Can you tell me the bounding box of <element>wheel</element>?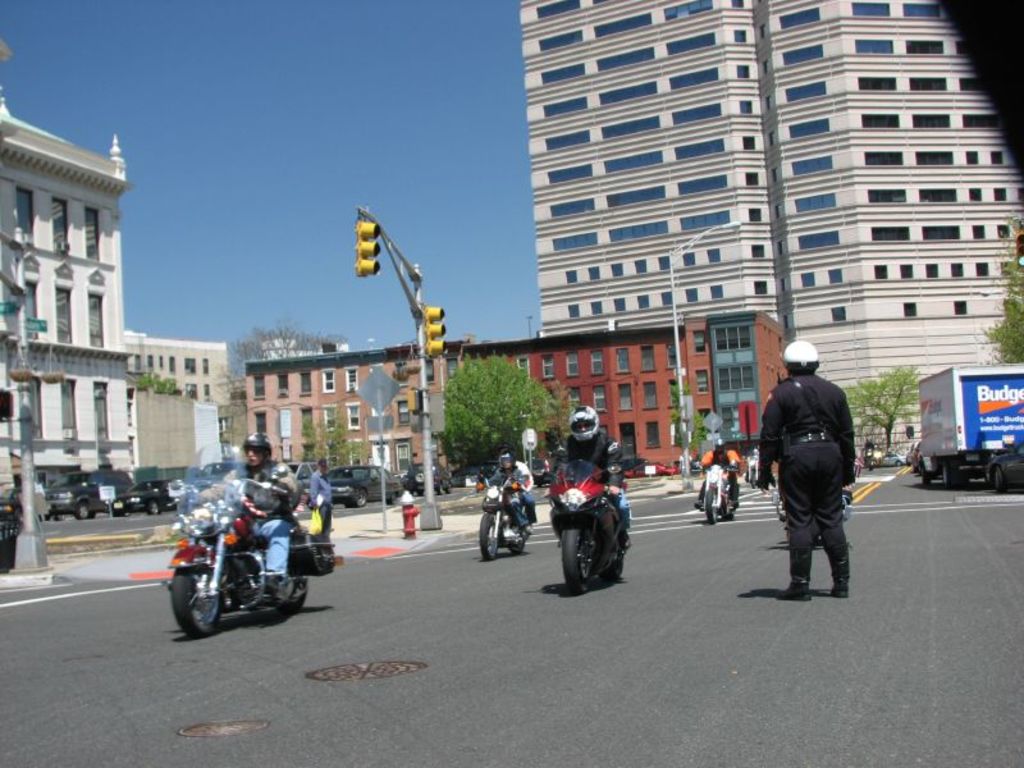
box(748, 465, 760, 490).
